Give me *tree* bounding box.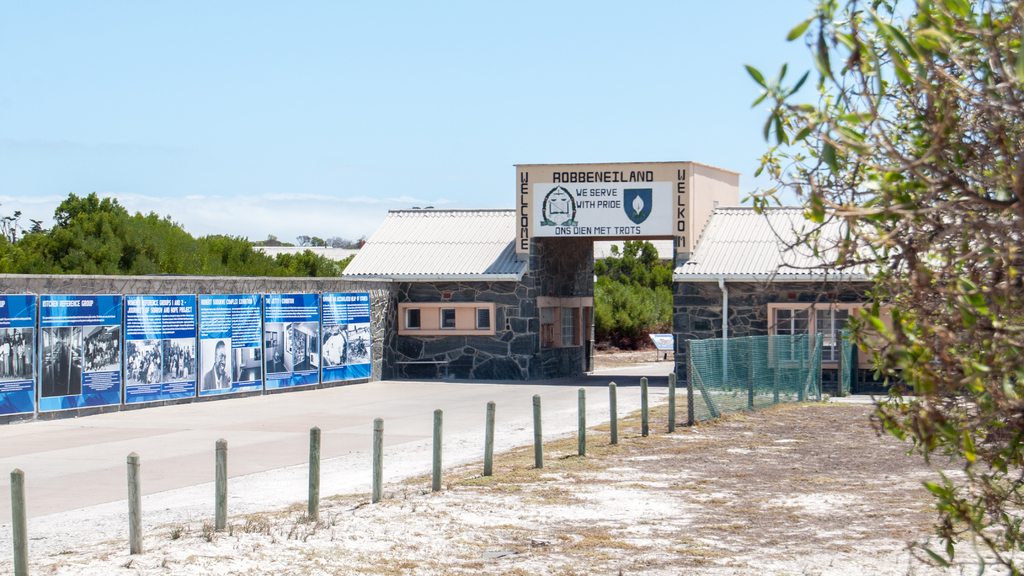
20, 207, 111, 284.
